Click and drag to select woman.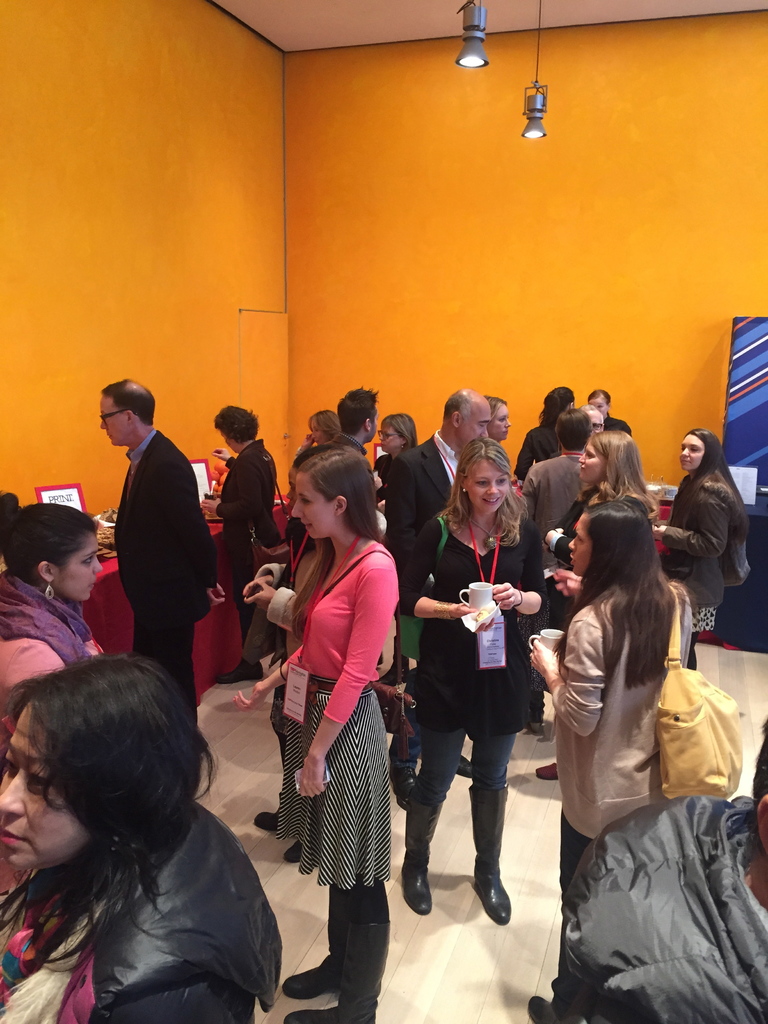
Selection: pyautogui.locateOnScreen(0, 655, 284, 1023).
